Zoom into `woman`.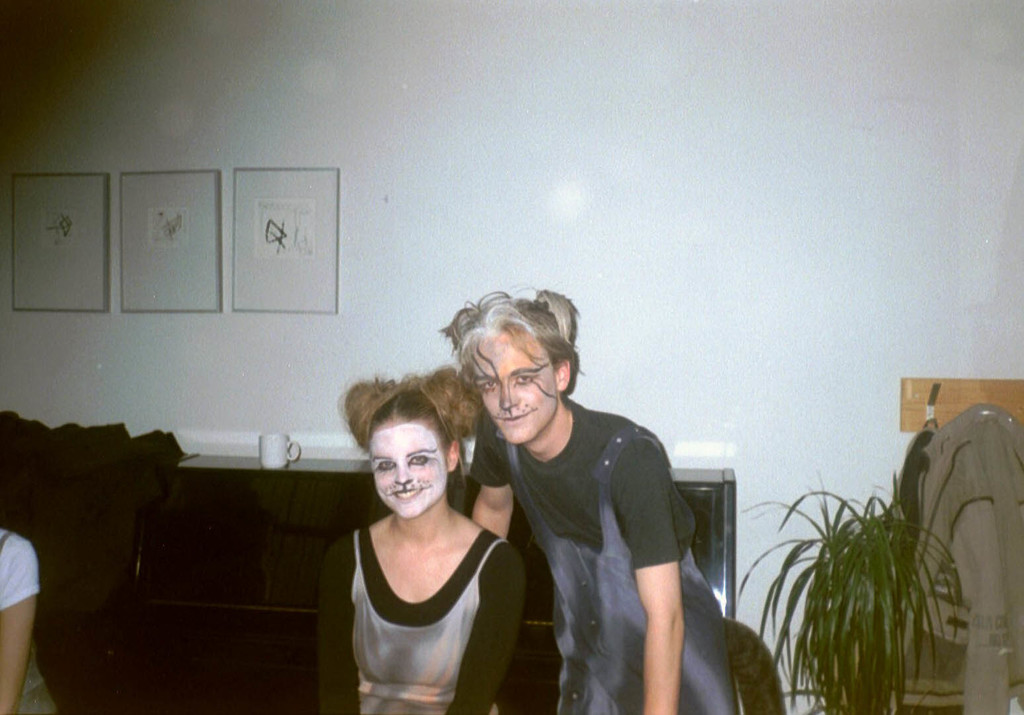
Zoom target: bbox=[309, 362, 525, 714].
